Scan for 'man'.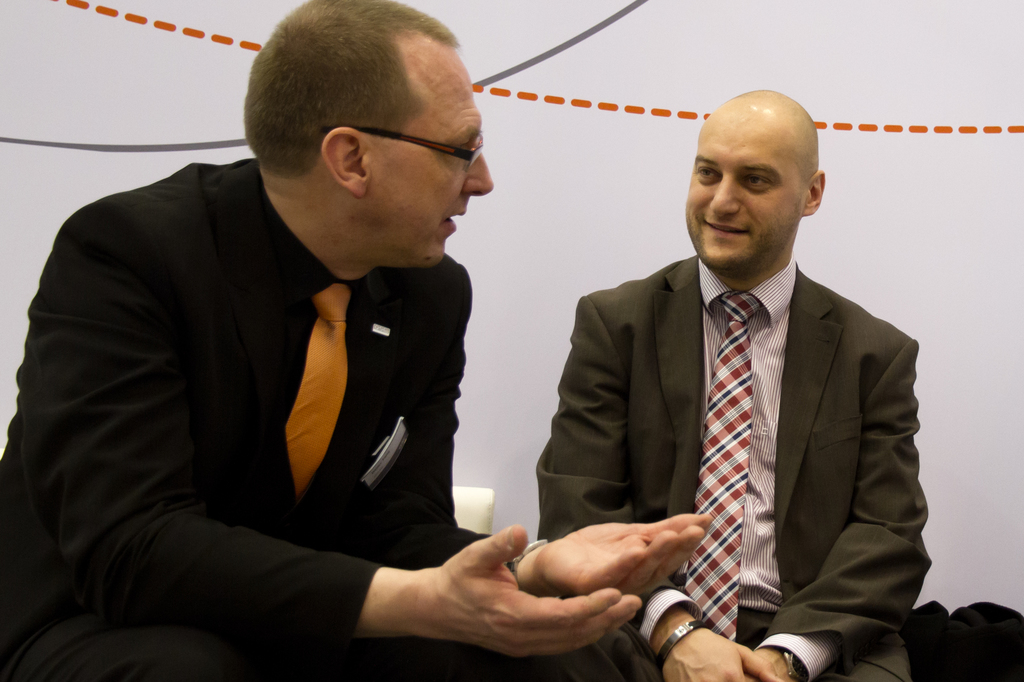
Scan result: <region>0, 0, 712, 681</region>.
